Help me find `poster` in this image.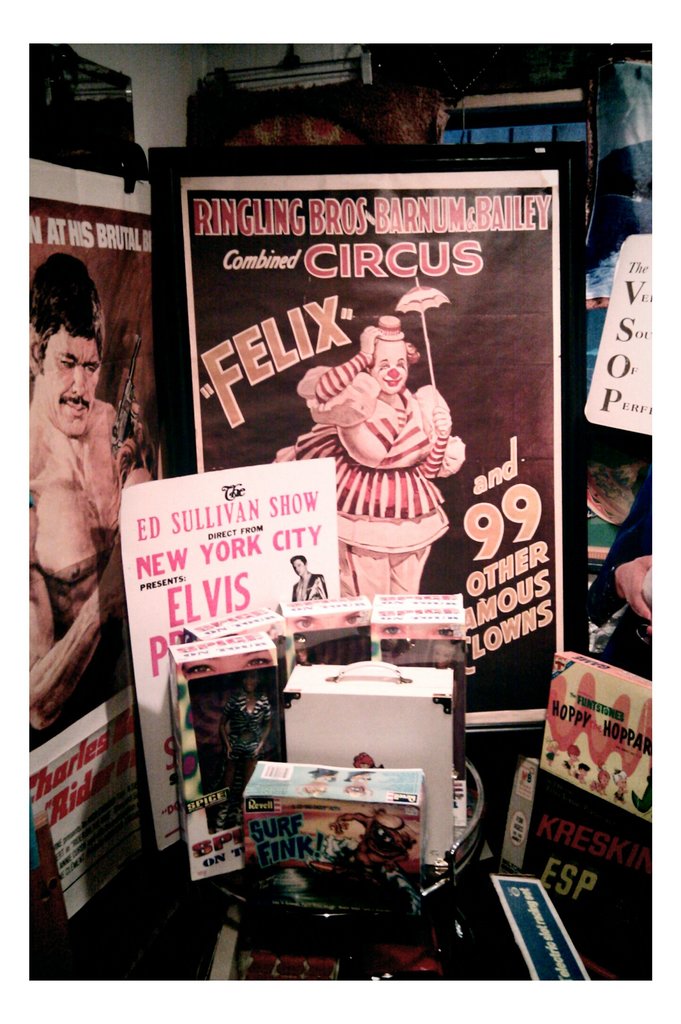
Found it: bbox(119, 447, 347, 856).
